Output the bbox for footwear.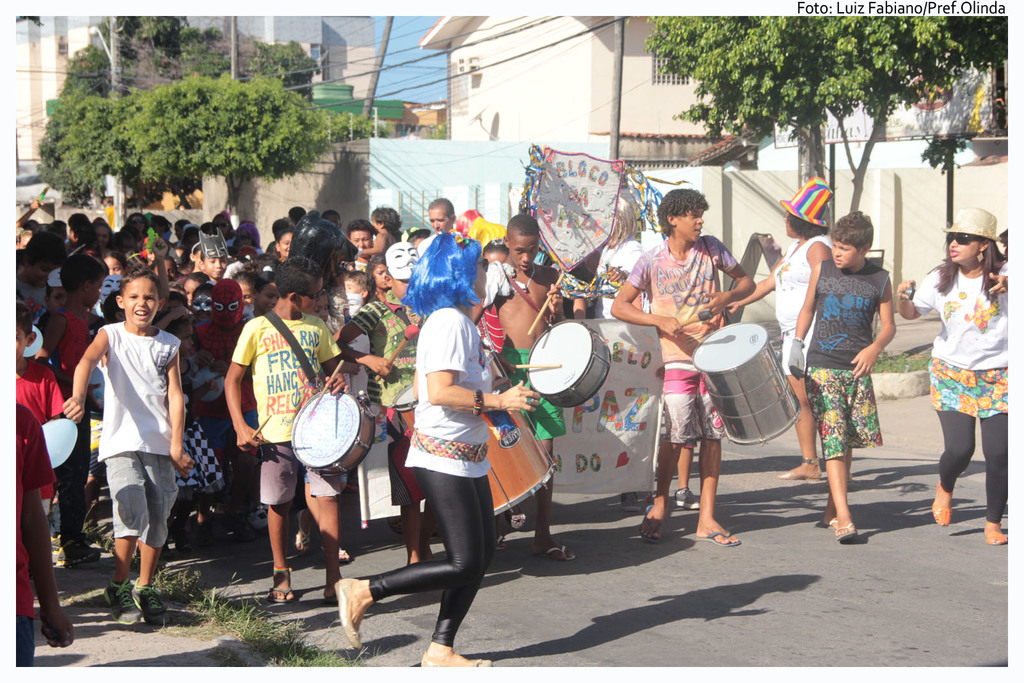
[x1=621, y1=488, x2=643, y2=515].
